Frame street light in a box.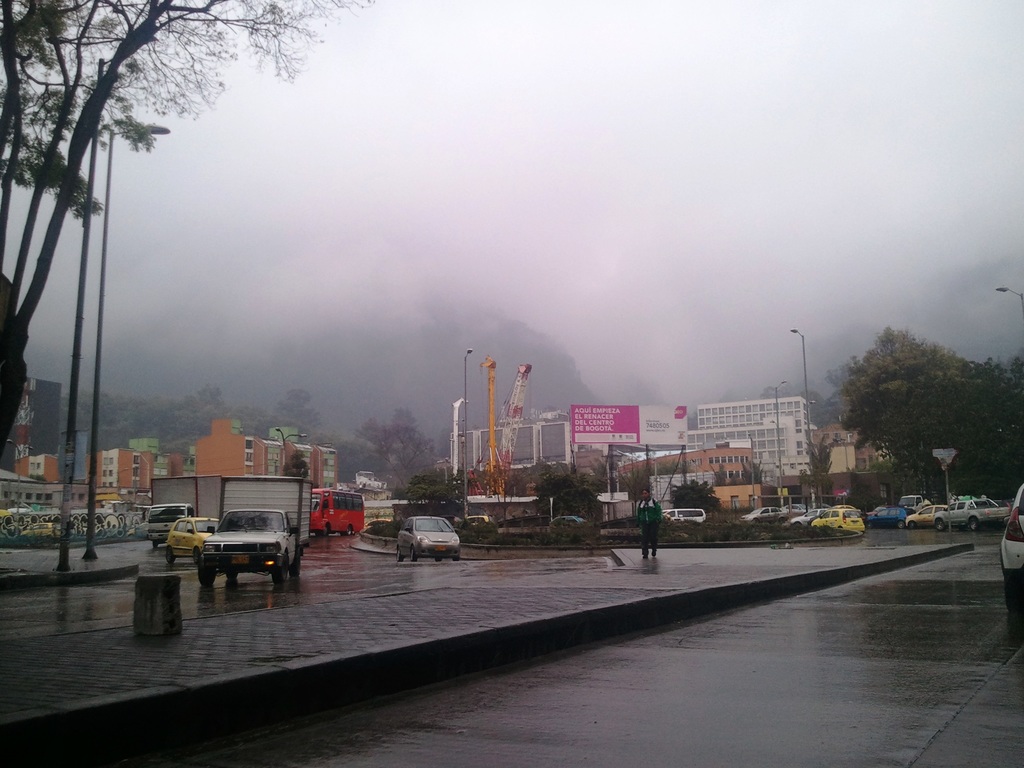
l=461, t=348, r=470, b=518.
